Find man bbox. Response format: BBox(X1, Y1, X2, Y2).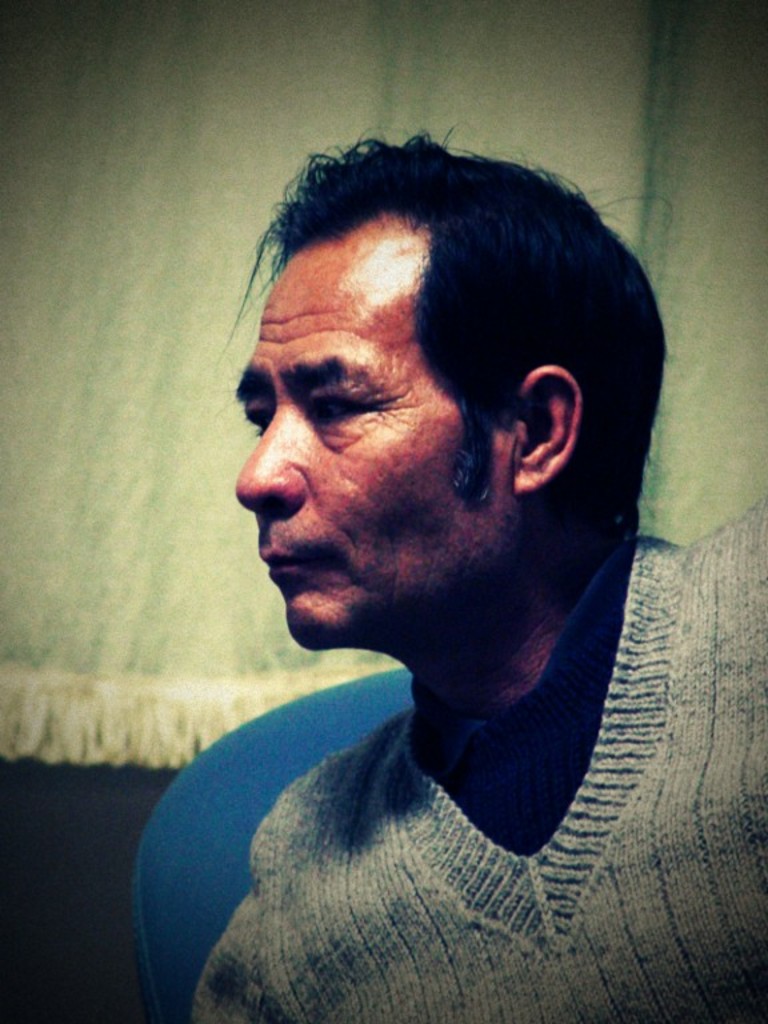
BBox(100, 92, 737, 1023).
